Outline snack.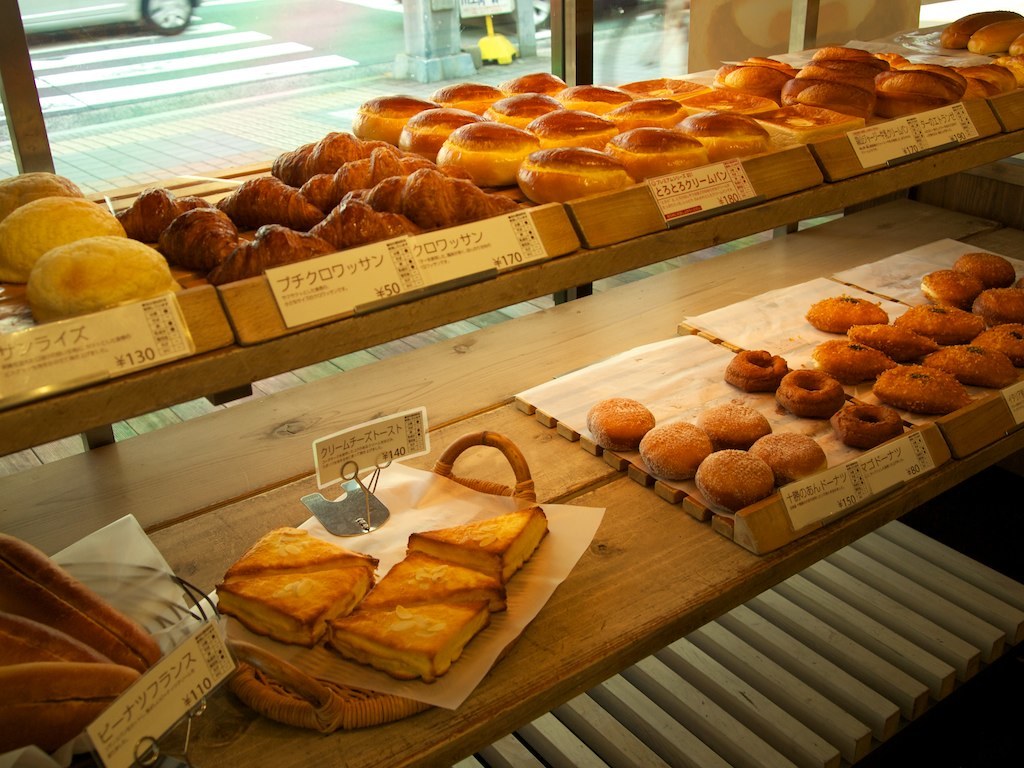
Outline: (left=934, top=6, right=1023, bottom=52).
